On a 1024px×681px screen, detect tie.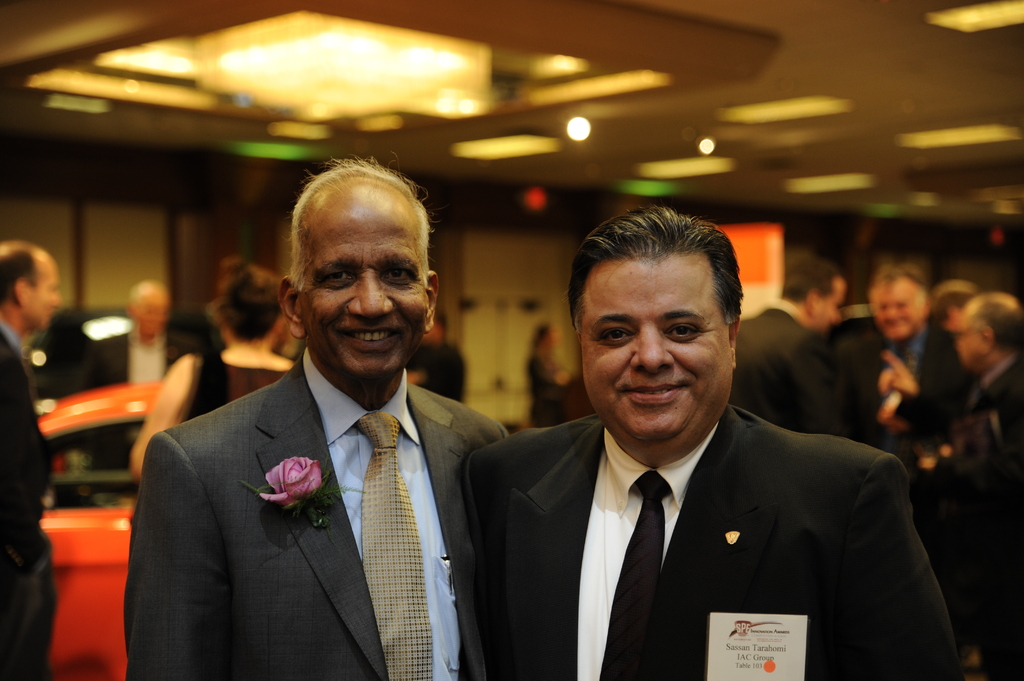
crop(592, 476, 669, 680).
